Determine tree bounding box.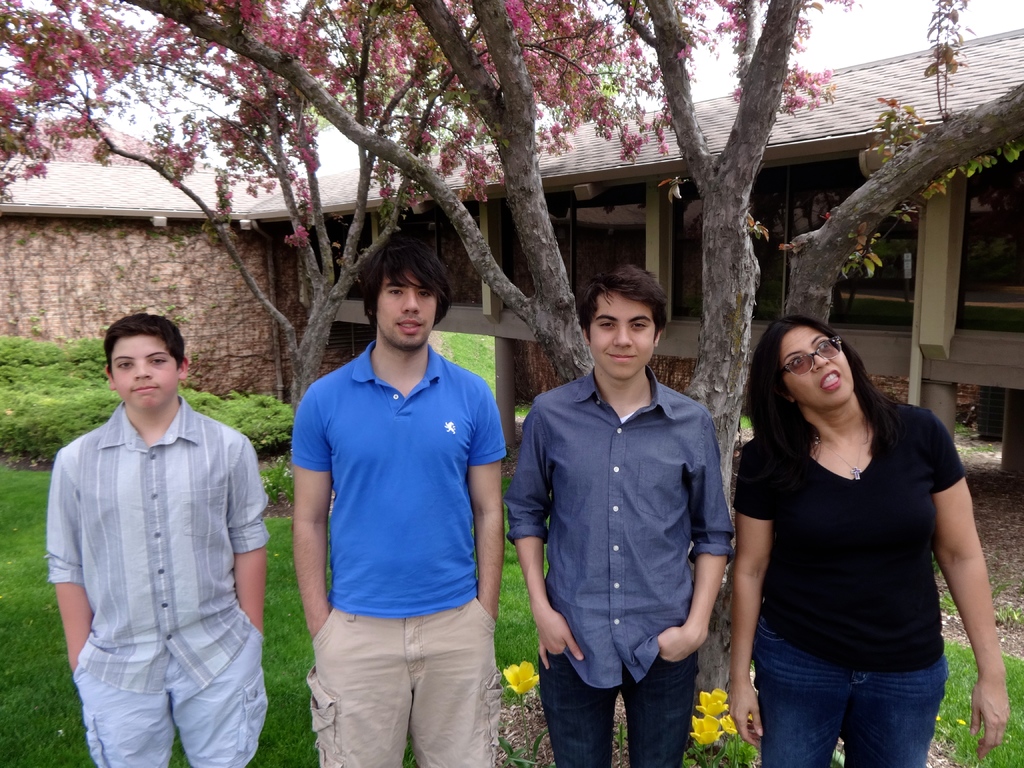
Determined: {"x1": 59, "y1": 0, "x2": 1023, "y2": 709}.
